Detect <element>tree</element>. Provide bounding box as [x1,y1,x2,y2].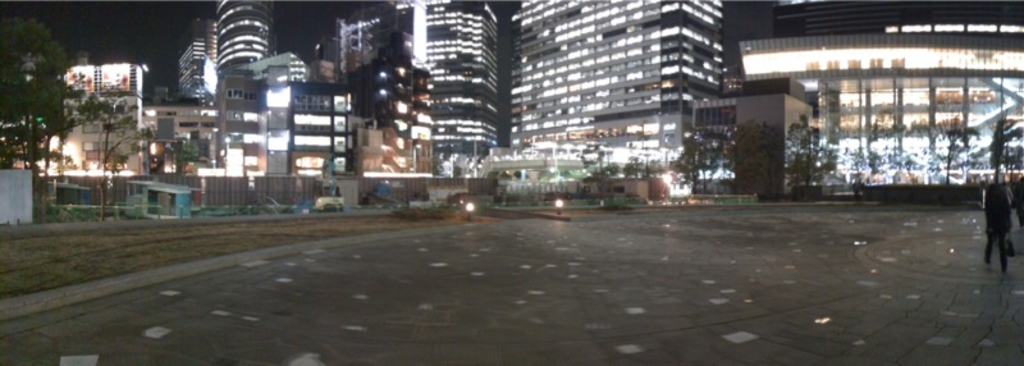
[314,0,442,156].
